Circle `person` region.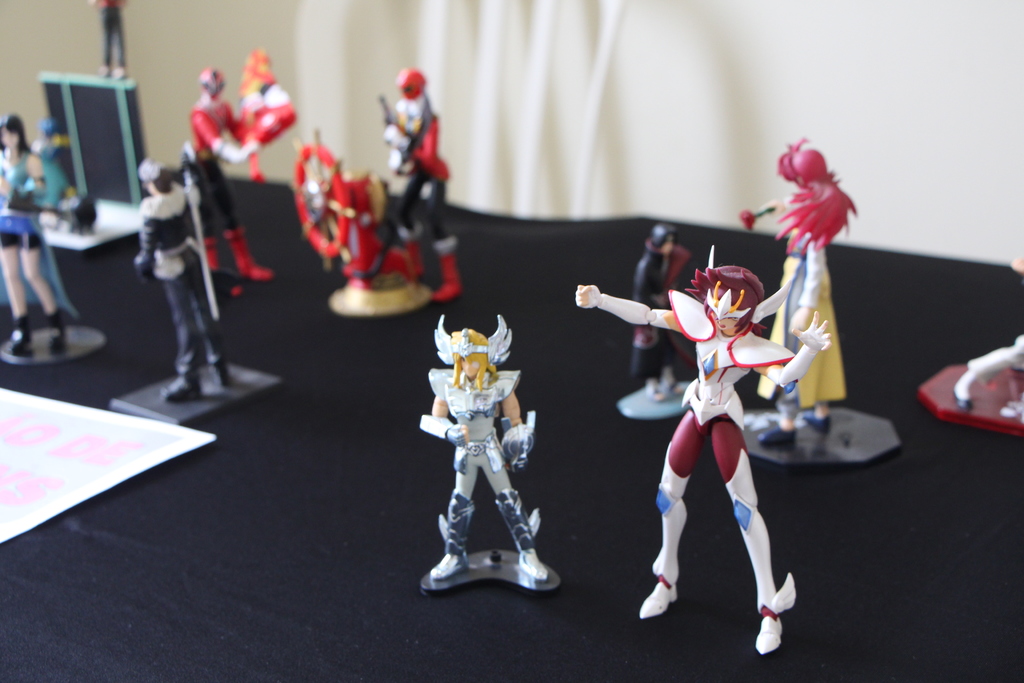
Region: BBox(131, 158, 236, 402).
